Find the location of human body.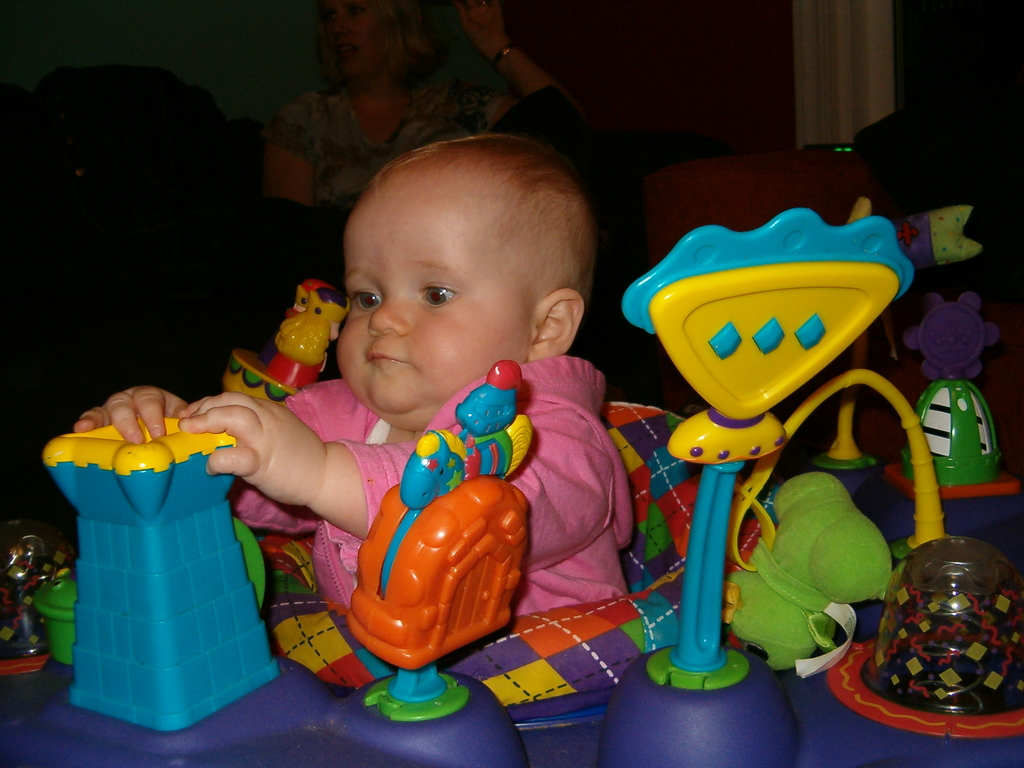
Location: {"left": 74, "top": 126, "right": 633, "bottom": 617}.
